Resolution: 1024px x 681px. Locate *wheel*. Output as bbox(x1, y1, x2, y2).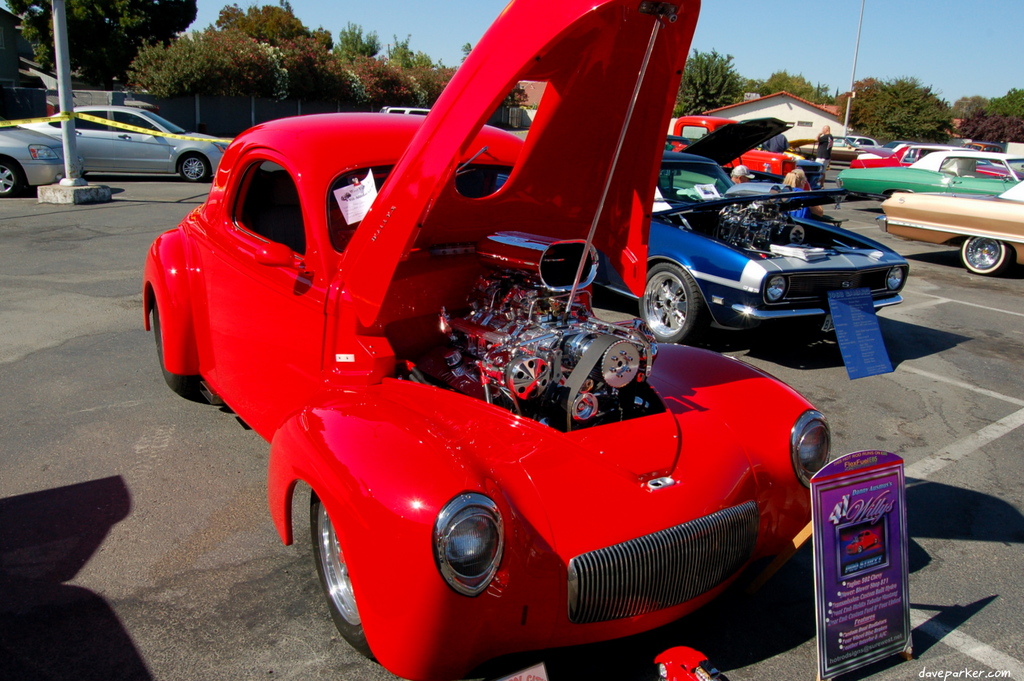
bbox(637, 265, 706, 344).
